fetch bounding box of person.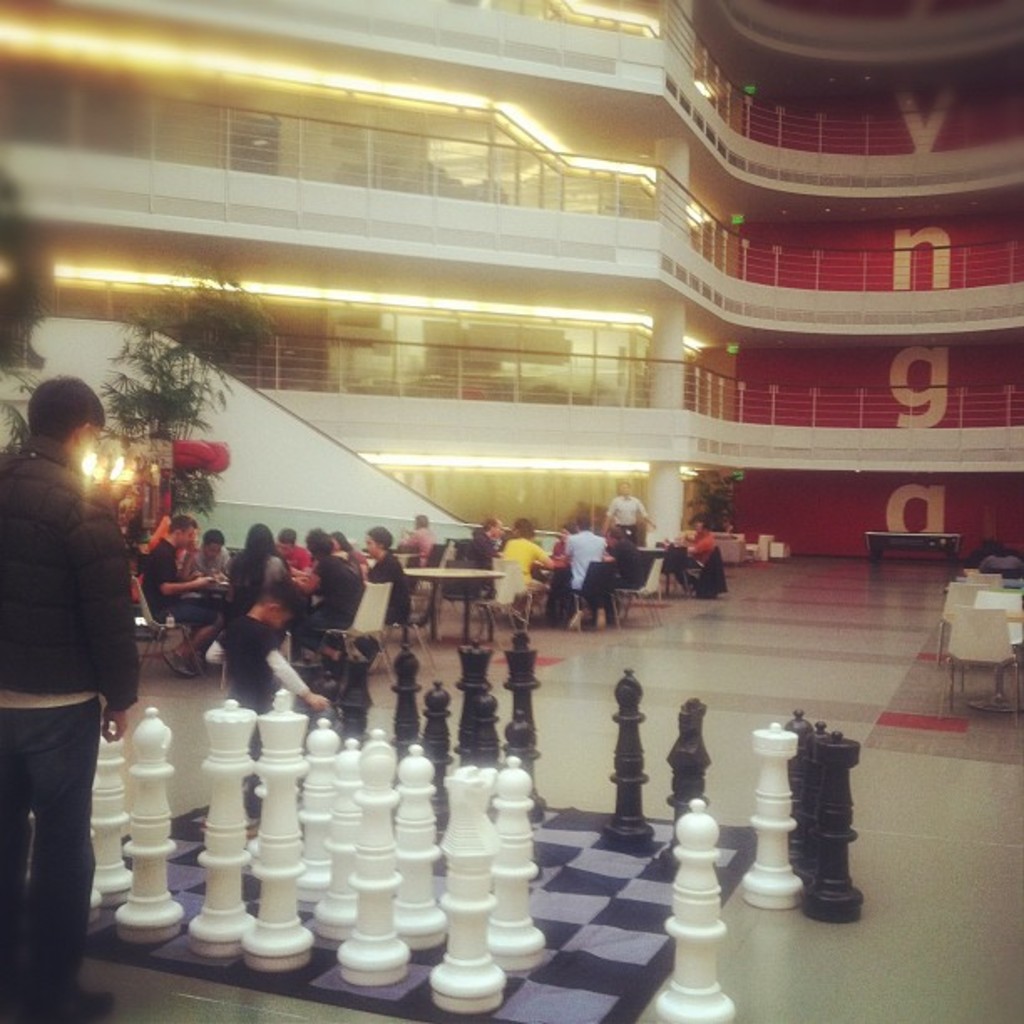
Bbox: [x1=651, y1=514, x2=718, y2=592].
